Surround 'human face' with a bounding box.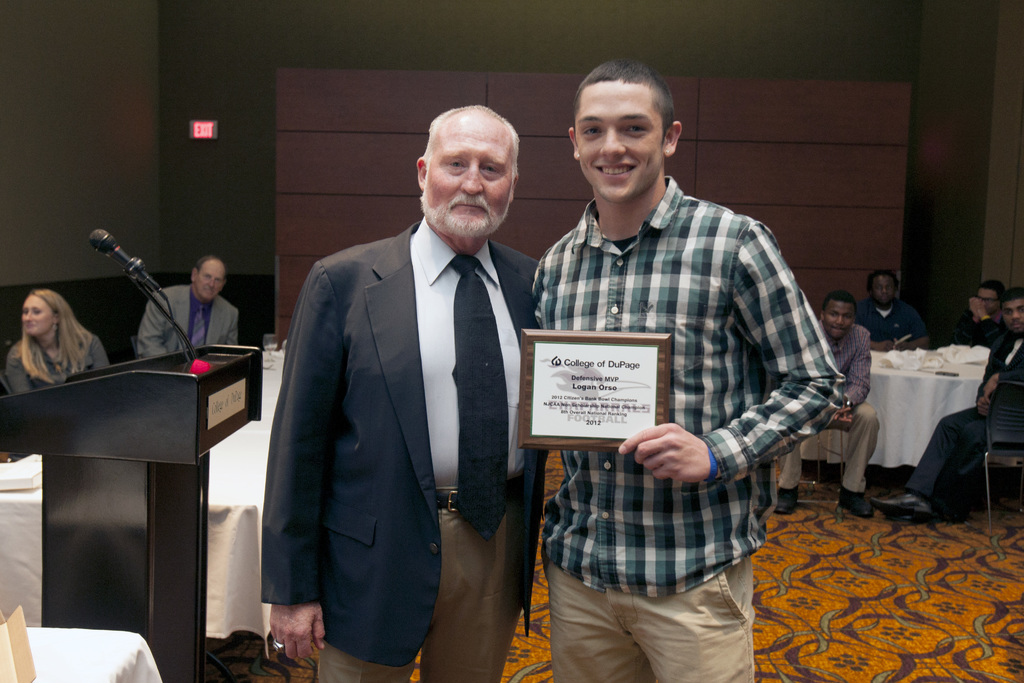
locate(199, 266, 220, 300).
